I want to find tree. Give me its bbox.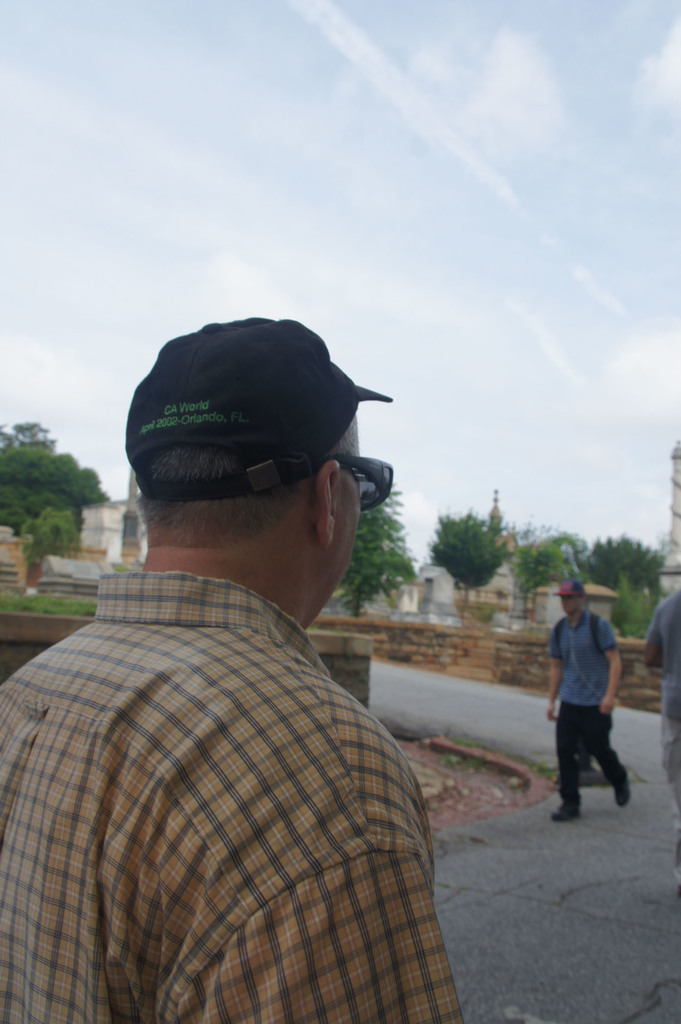
<region>8, 420, 90, 569</region>.
